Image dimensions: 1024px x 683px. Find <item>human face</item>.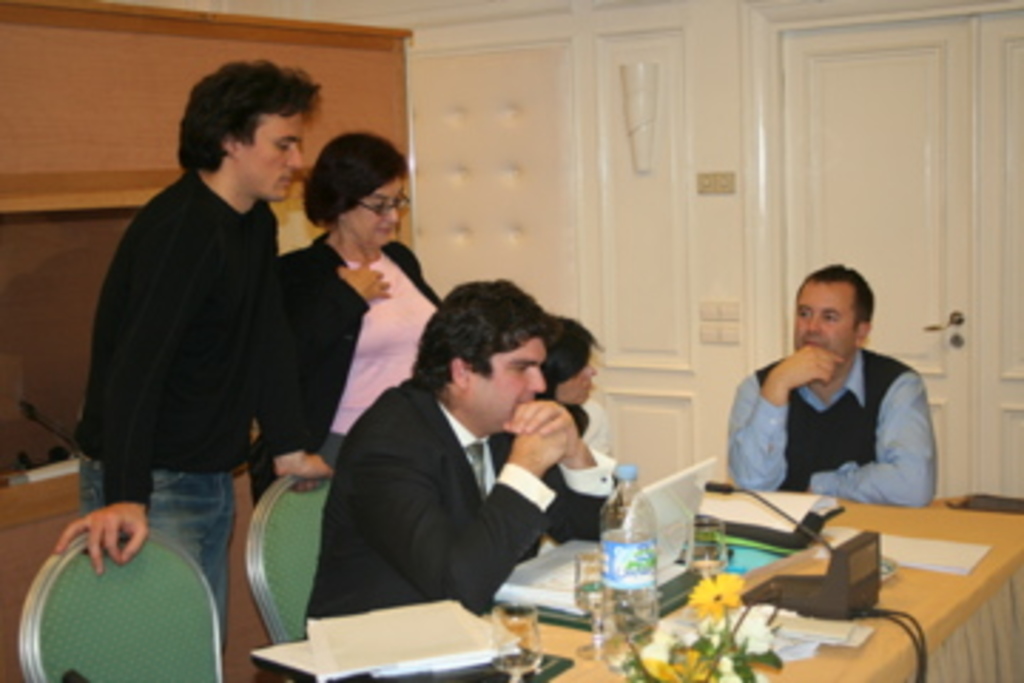
x1=472, y1=339, x2=543, y2=433.
